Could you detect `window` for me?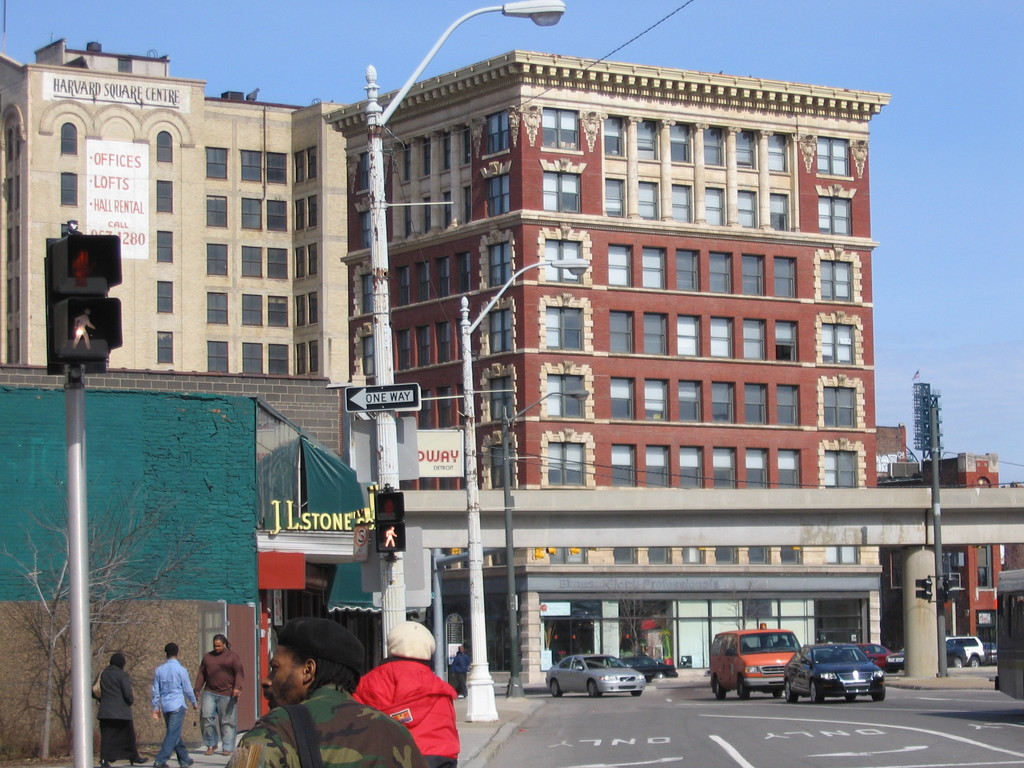
Detection result: {"x1": 774, "y1": 387, "x2": 799, "y2": 419}.
